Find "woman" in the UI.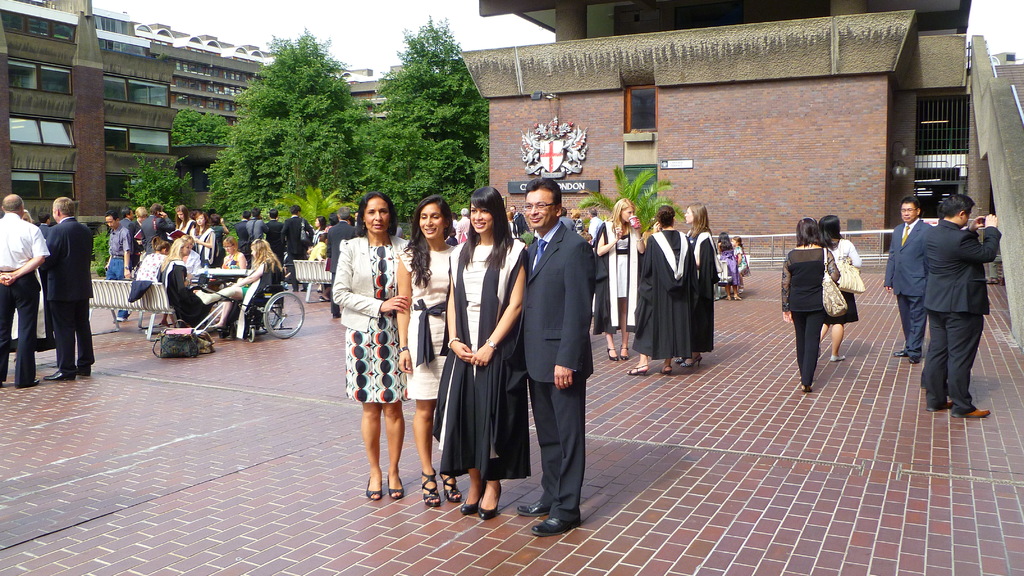
UI element at <bbox>190, 211, 216, 265</bbox>.
